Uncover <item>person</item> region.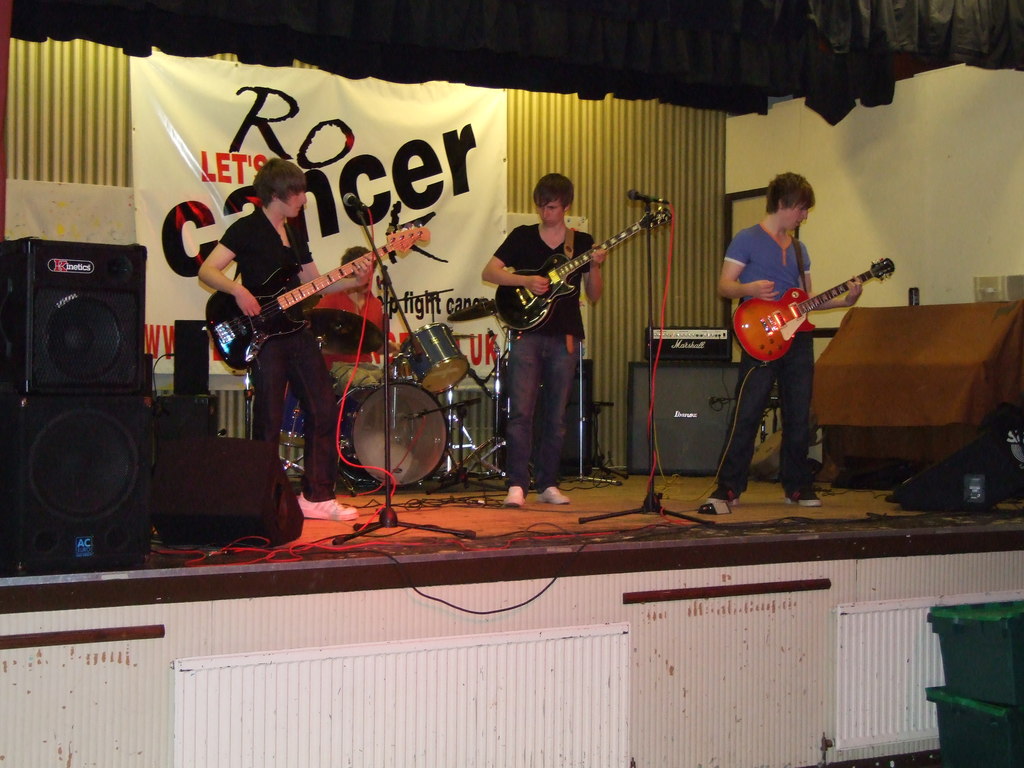
Uncovered: 310 243 390 390.
